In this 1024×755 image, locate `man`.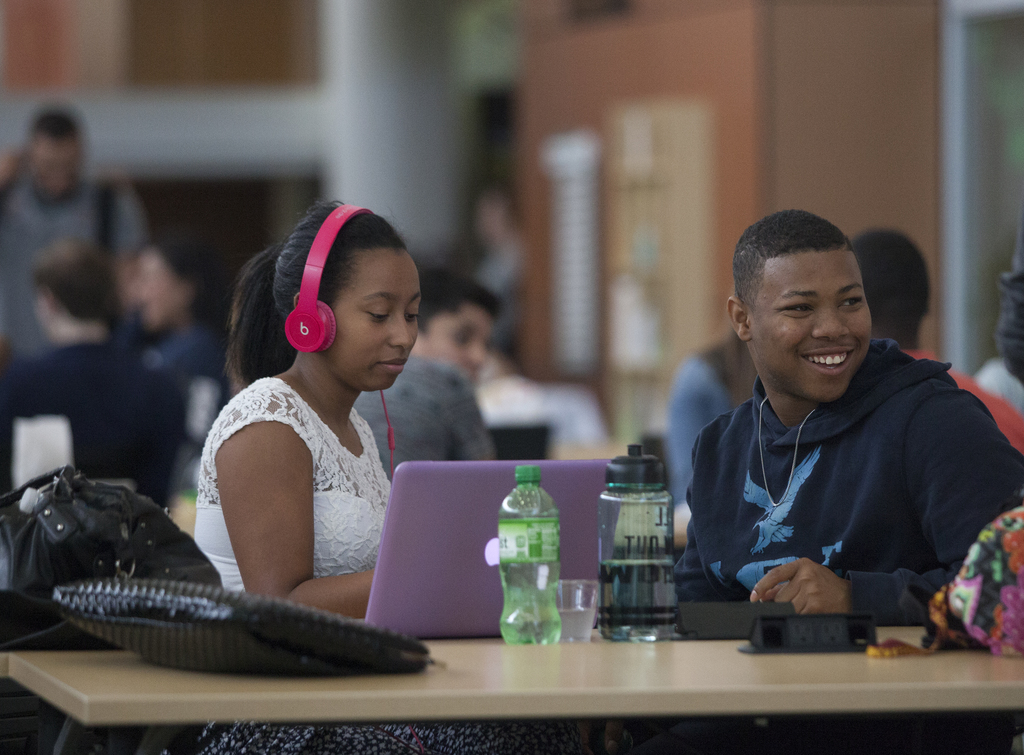
Bounding box: <bbox>647, 204, 1009, 659</bbox>.
